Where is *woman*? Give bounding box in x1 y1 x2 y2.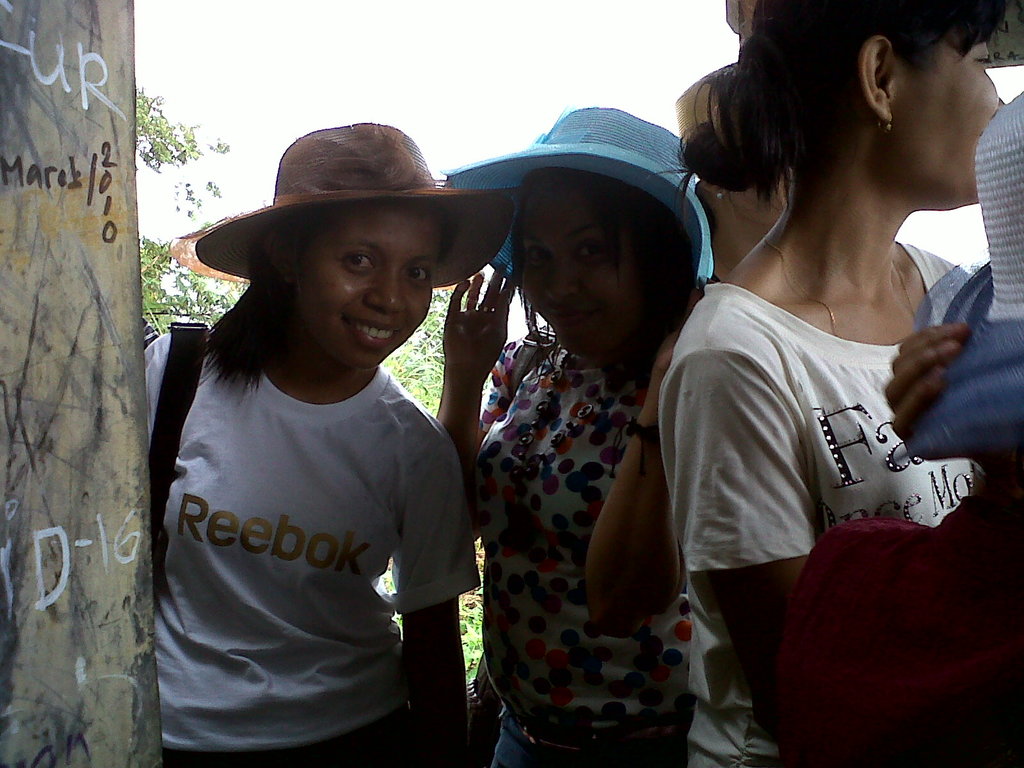
438 105 715 767.
